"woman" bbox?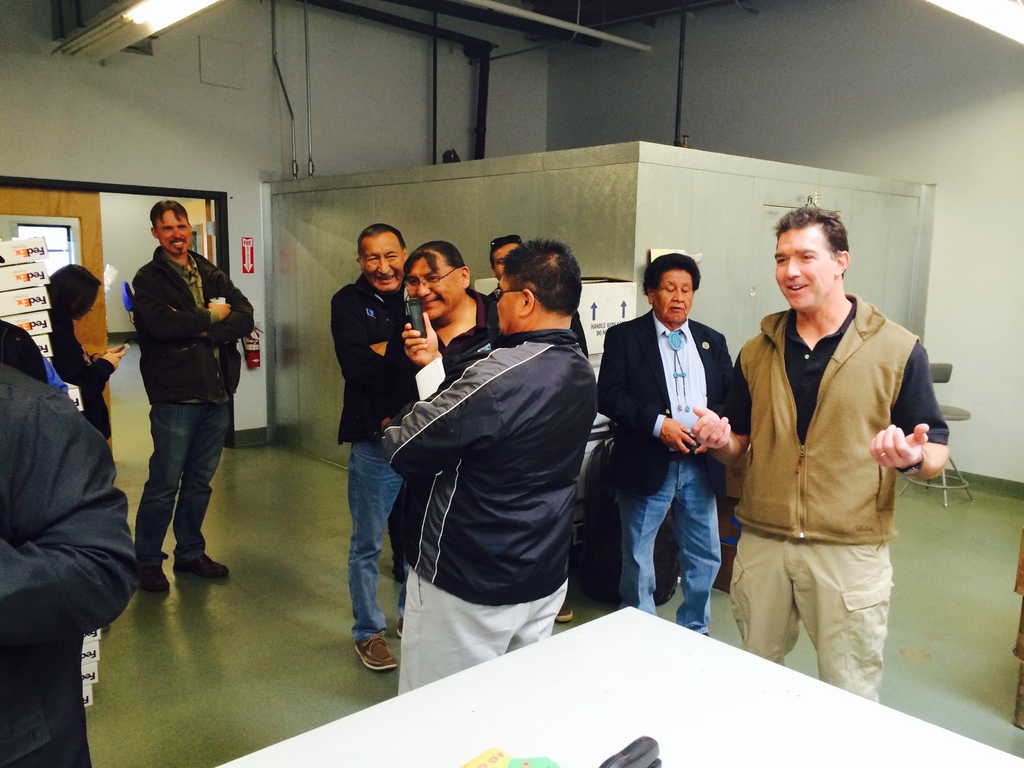
{"x1": 38, "y1": 266, "x2": 132, "y2": 451}
